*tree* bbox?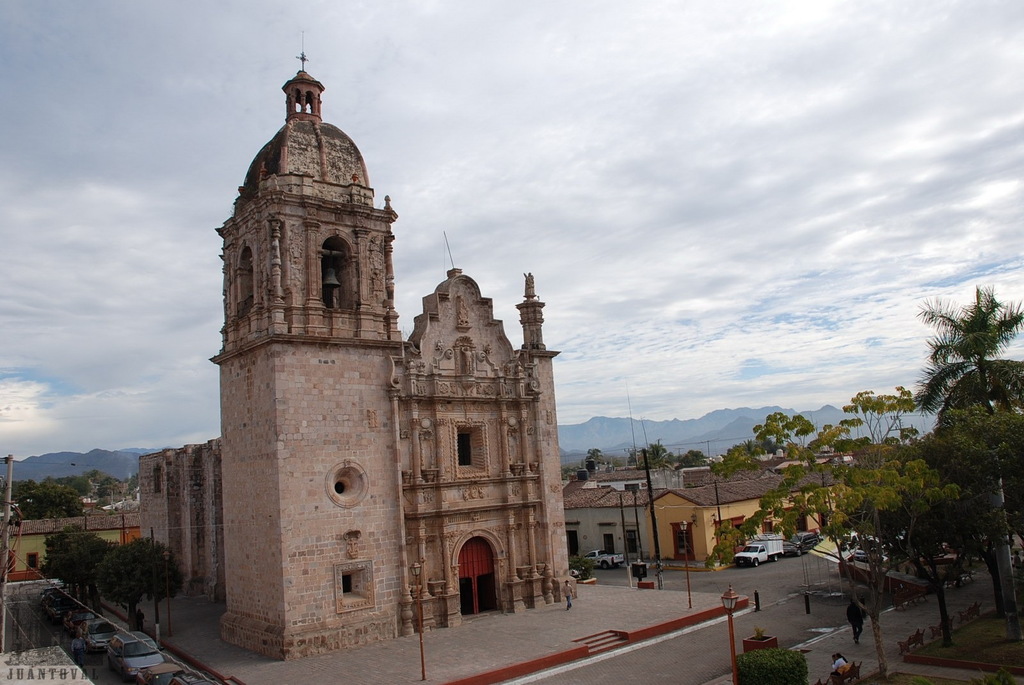
752:408:811:459
